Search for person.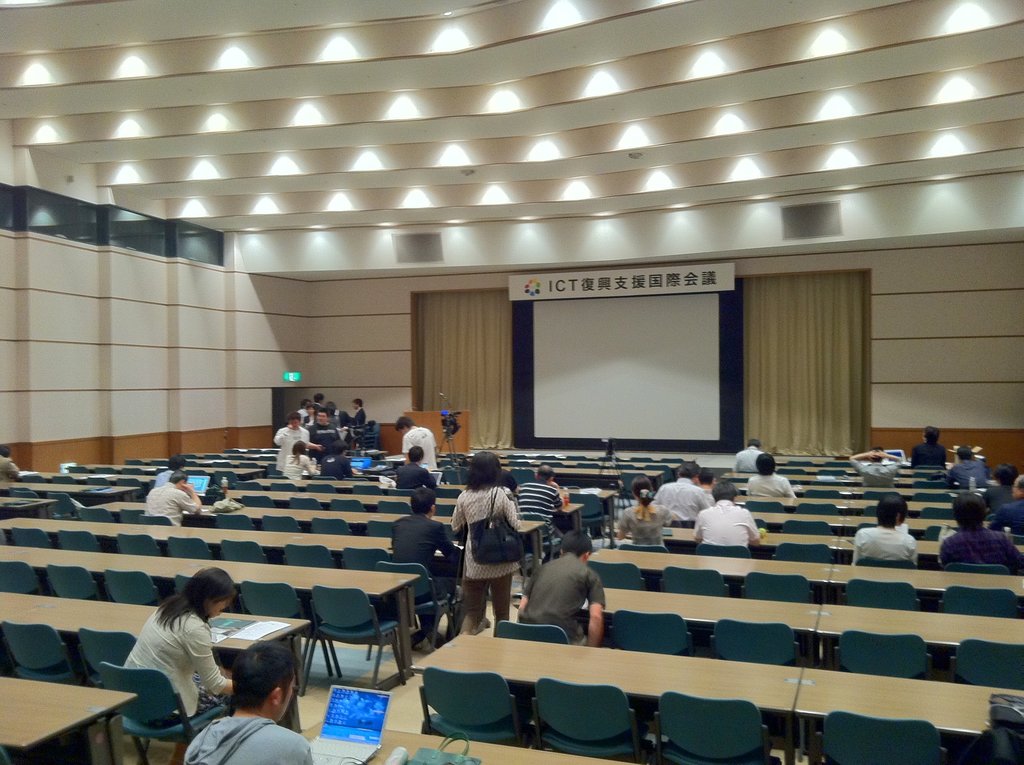
Found at region(993, 471, 1023, 527).
